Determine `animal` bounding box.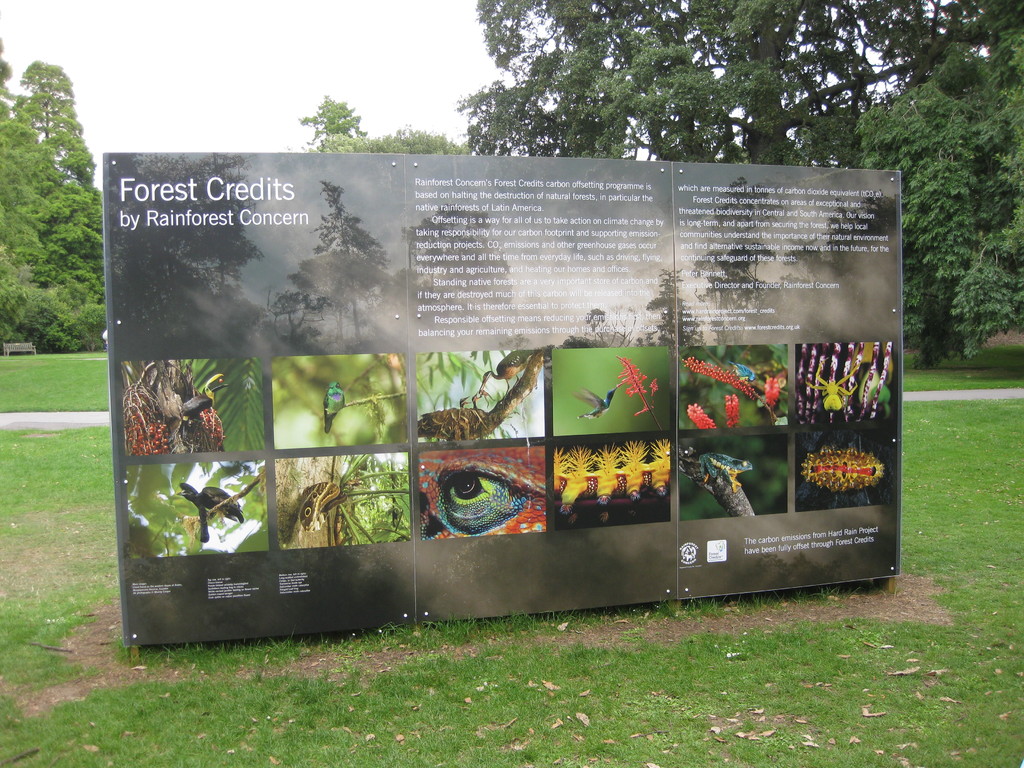
Determined: 417/450/546/538.
